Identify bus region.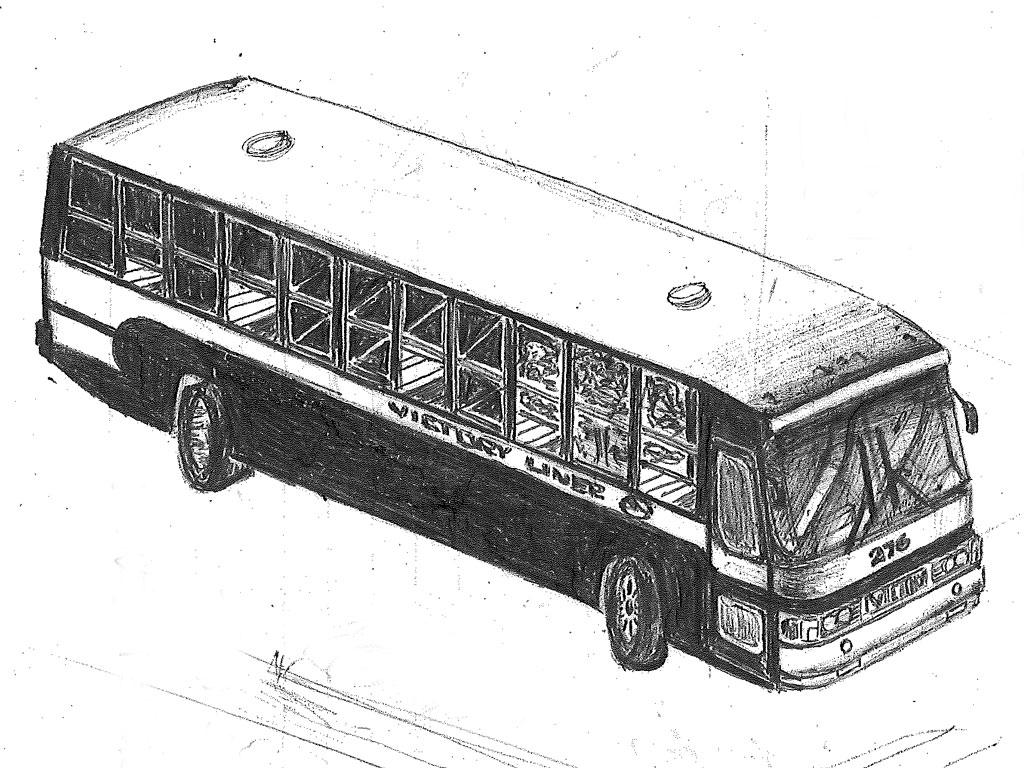
Region: detection(27, 64, 996, 695).
